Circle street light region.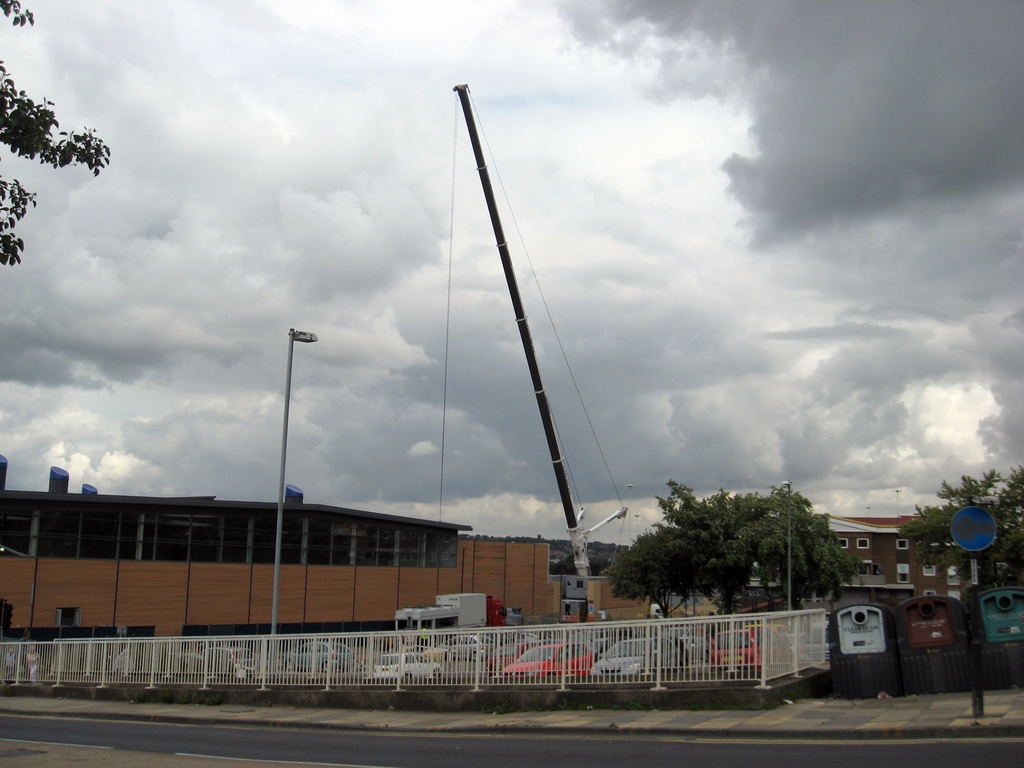
Region: [866,504,876,520].
